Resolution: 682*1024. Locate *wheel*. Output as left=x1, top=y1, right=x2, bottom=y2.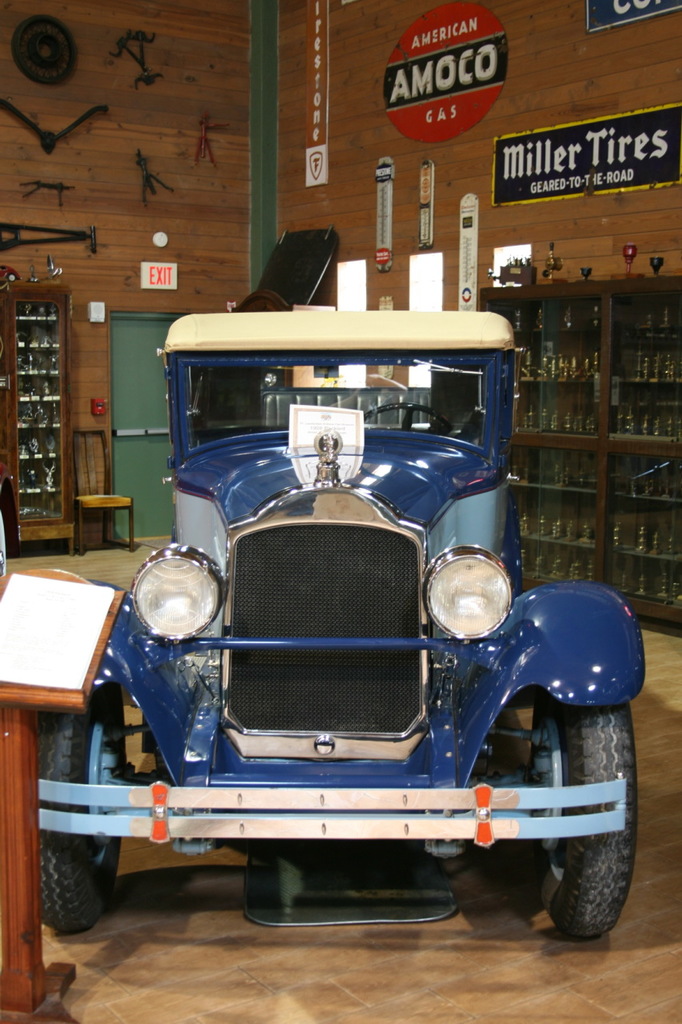
left=32, top=678, right=124, bottom=936.
